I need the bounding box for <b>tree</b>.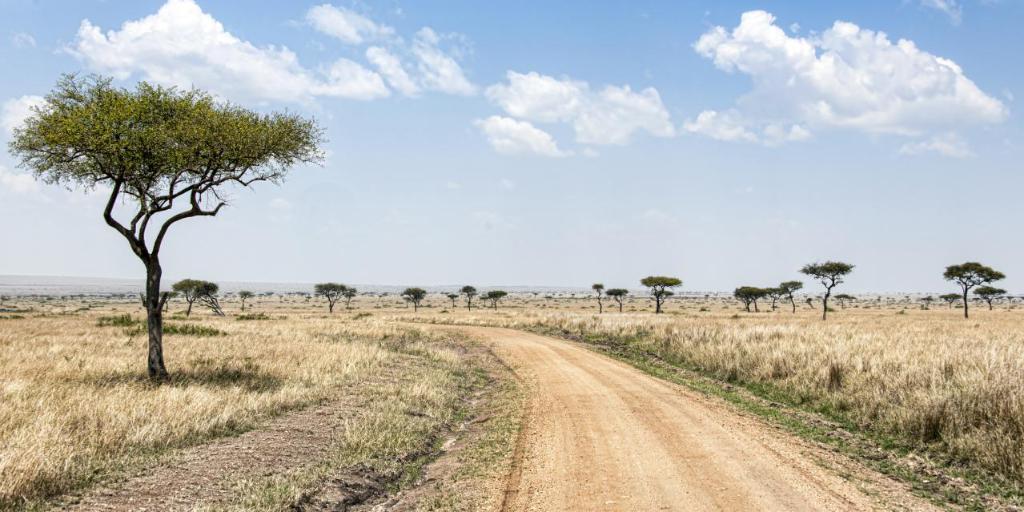
Here it is: Rect(400, 289, 423, 312).
